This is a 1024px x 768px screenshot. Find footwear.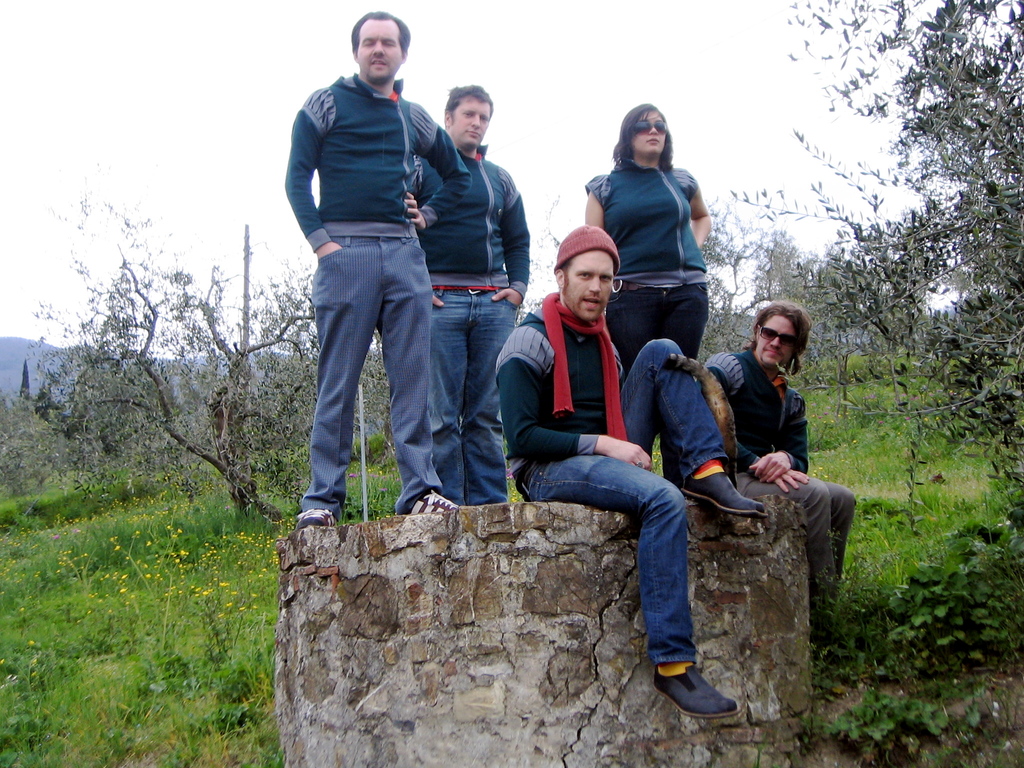
Bounding box: <region>401, 491, 461, 511</region>.
